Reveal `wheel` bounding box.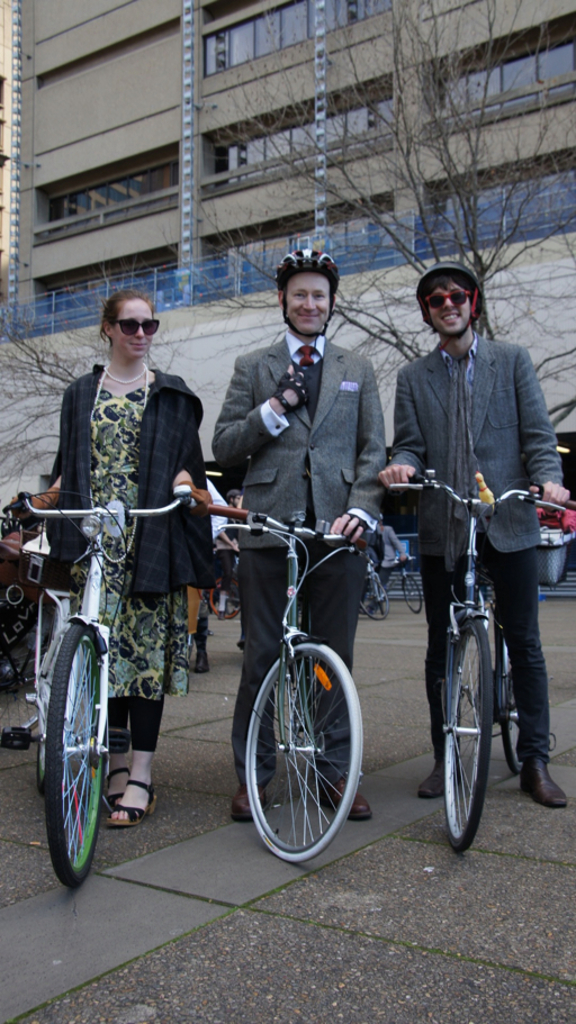
Revealed: box=[490, 604, 533, 782].
